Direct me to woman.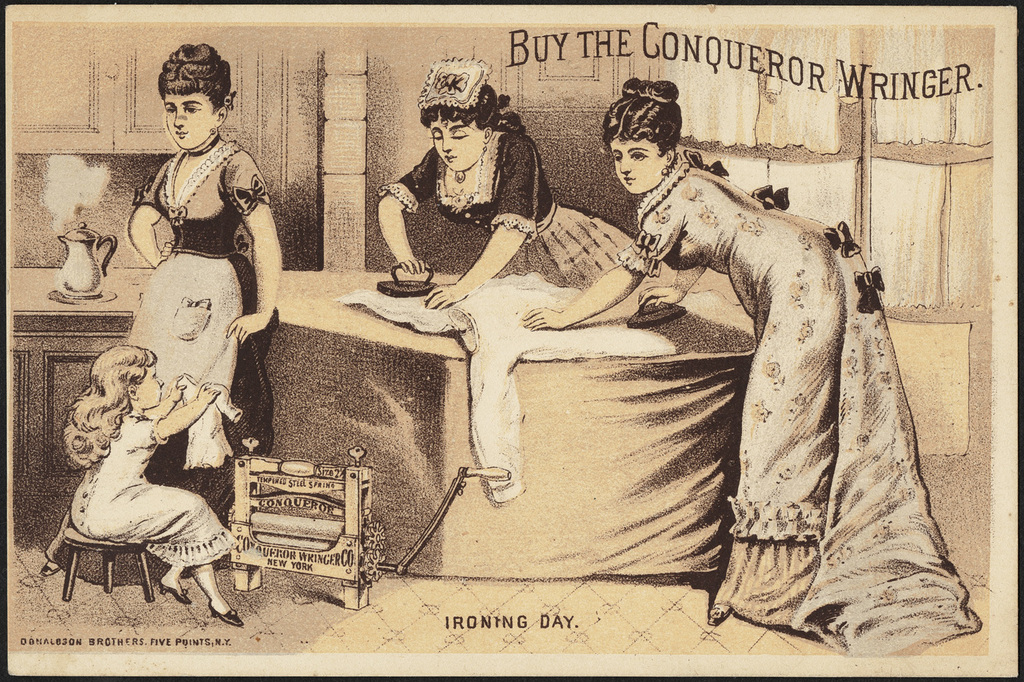
Direction: bbox=[99, 33, 287, 521].
